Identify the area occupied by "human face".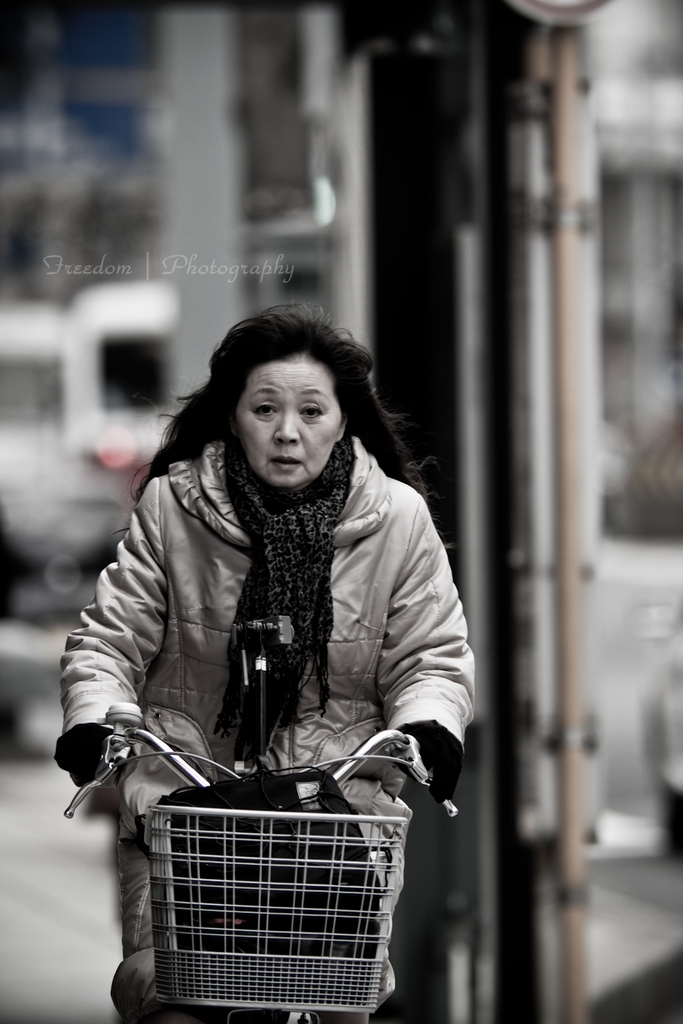
Area: {"x1": 237, "y1": 351, "x2": 345, "y2": 488}.
